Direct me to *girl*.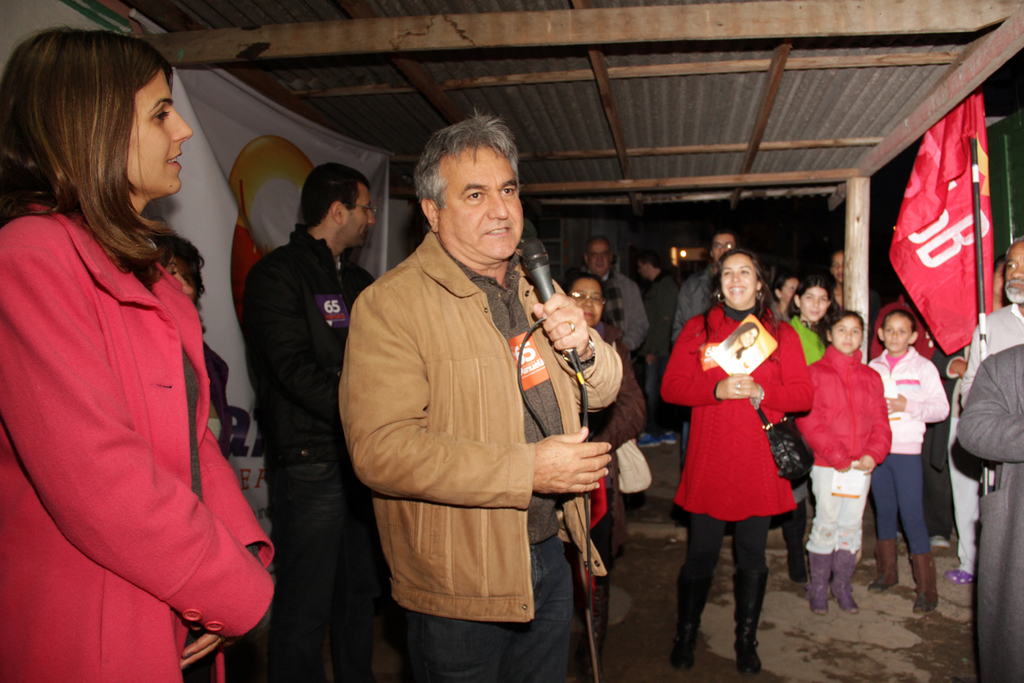
Direction: [662, 248, 810, 669].
